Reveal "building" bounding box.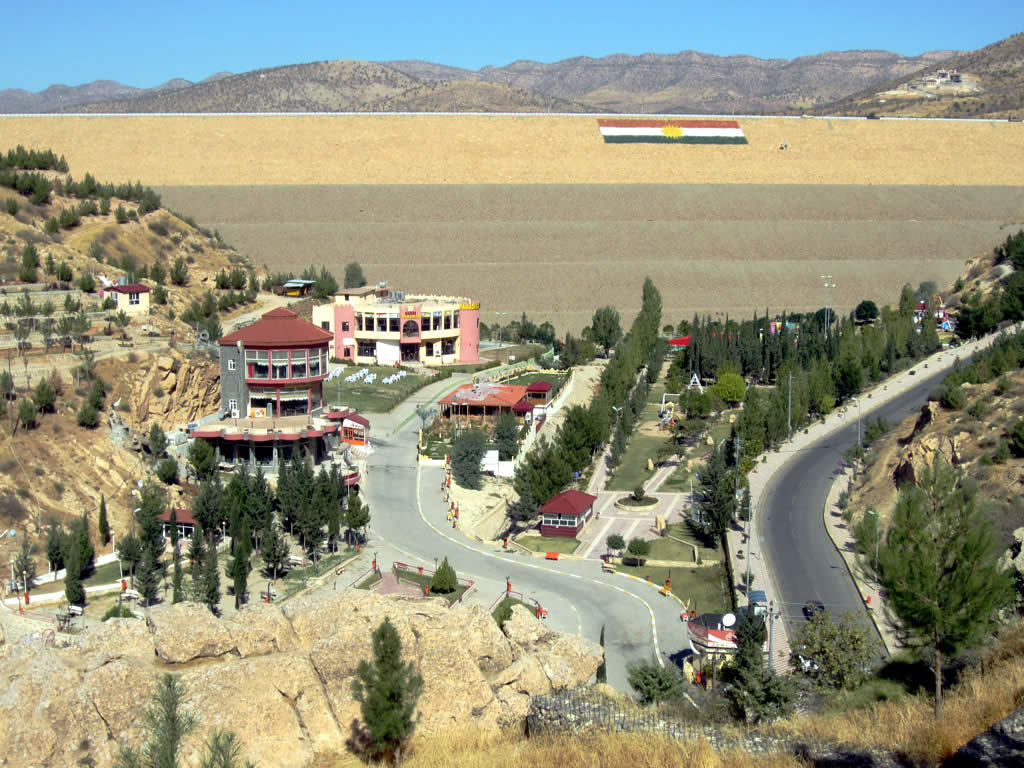
Revealed: 312, 282, 483, 365.
